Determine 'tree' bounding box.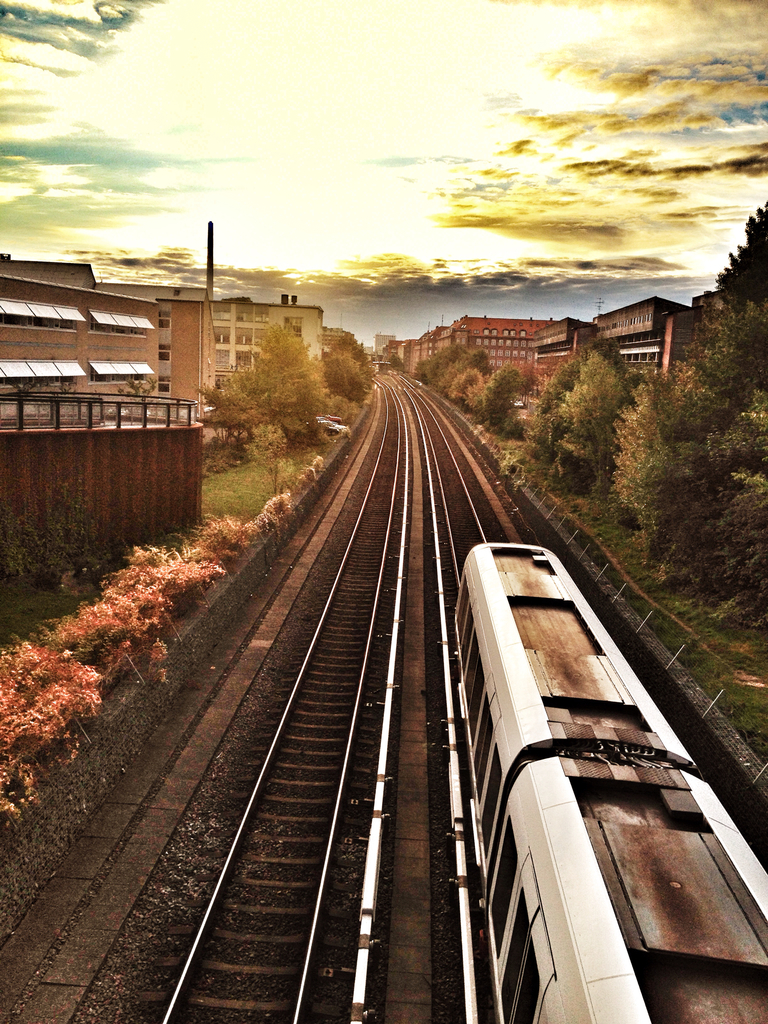
Determined: box(674, 196, 763, 361).
